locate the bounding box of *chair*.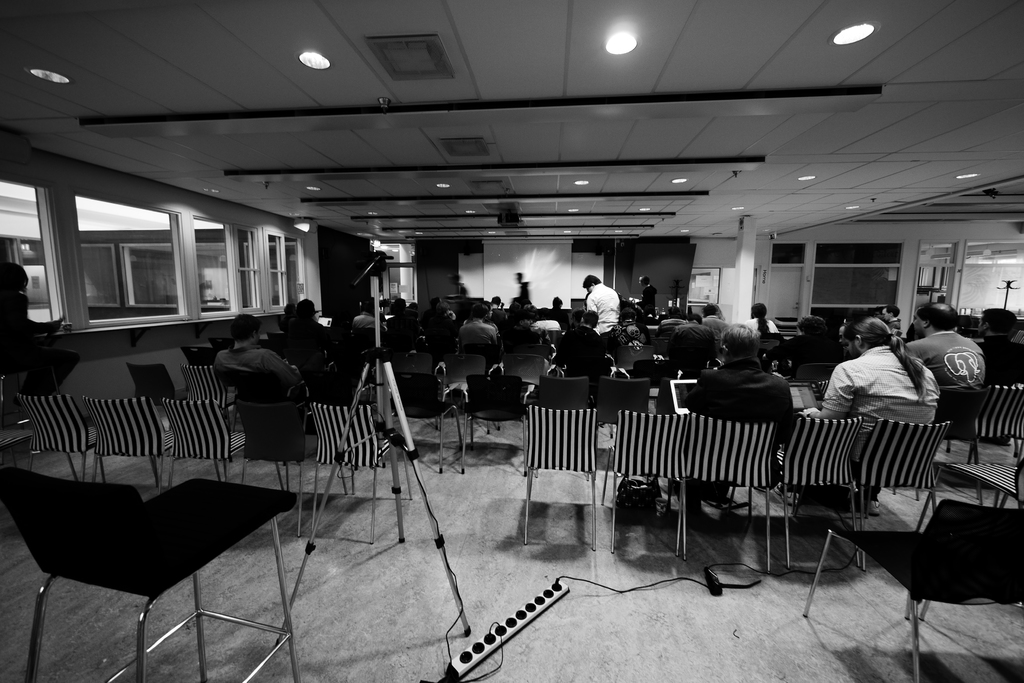
Bounding box: [x1=911, y1=459, x2=1023, y2=529].
